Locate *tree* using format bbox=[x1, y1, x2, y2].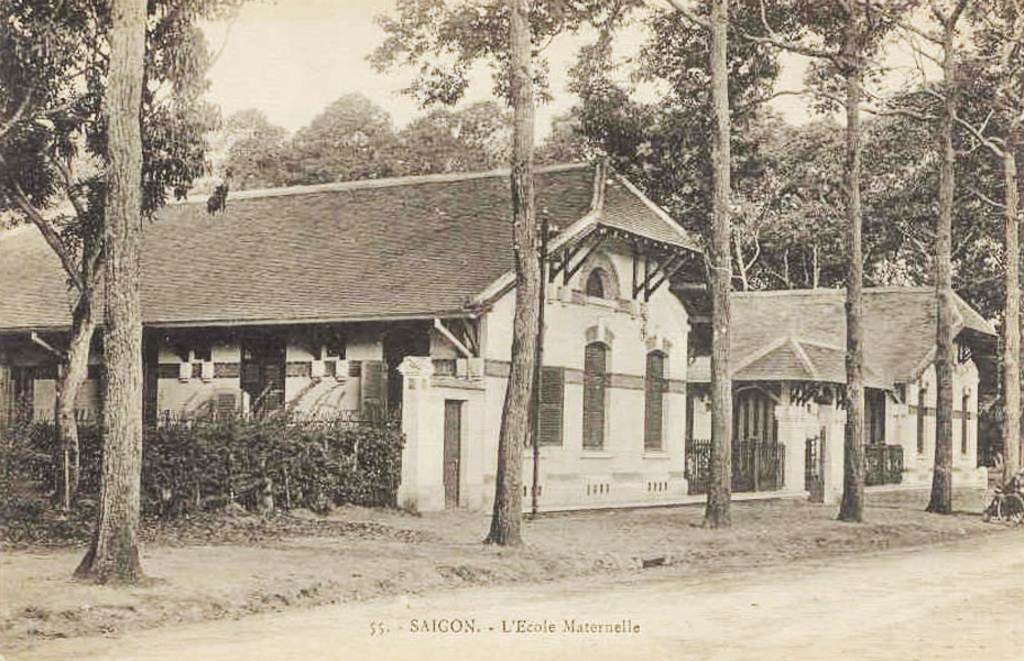
bbox=[642, 64, 795, 324].
